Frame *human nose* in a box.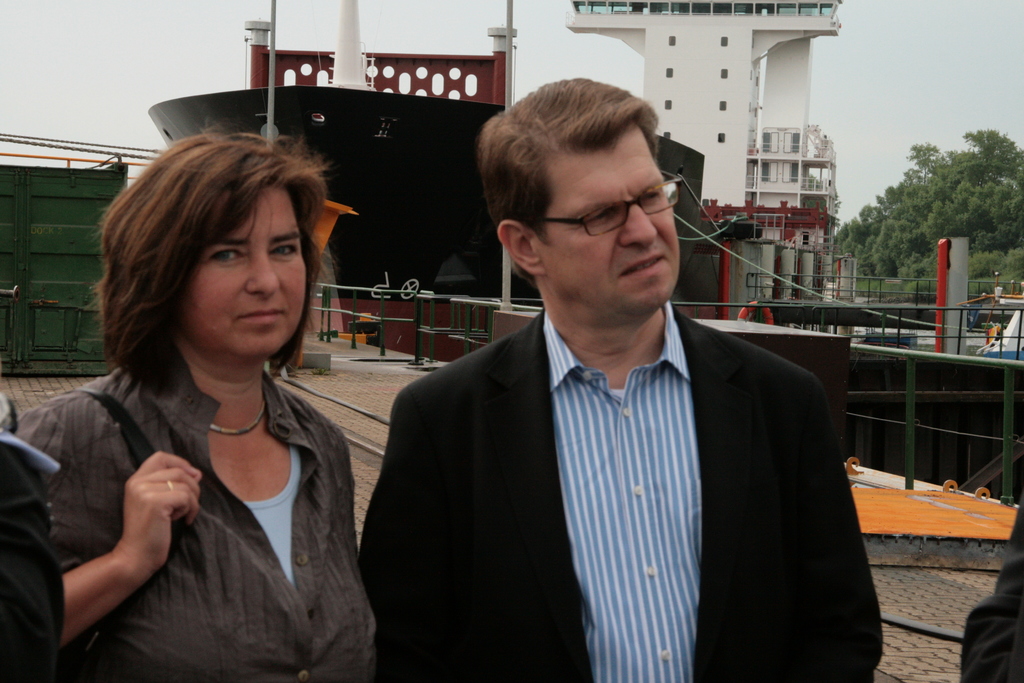
bbox(616, 201, 658, 248).
